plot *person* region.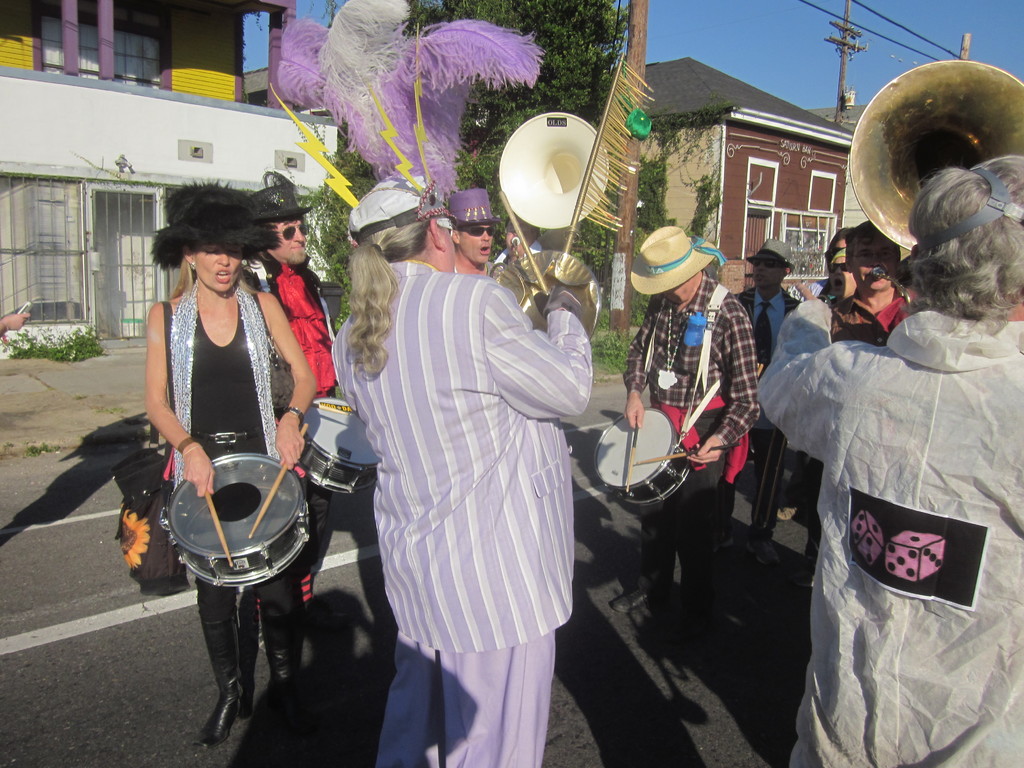
Plotted at Rect(821, 216, 927, 346).
